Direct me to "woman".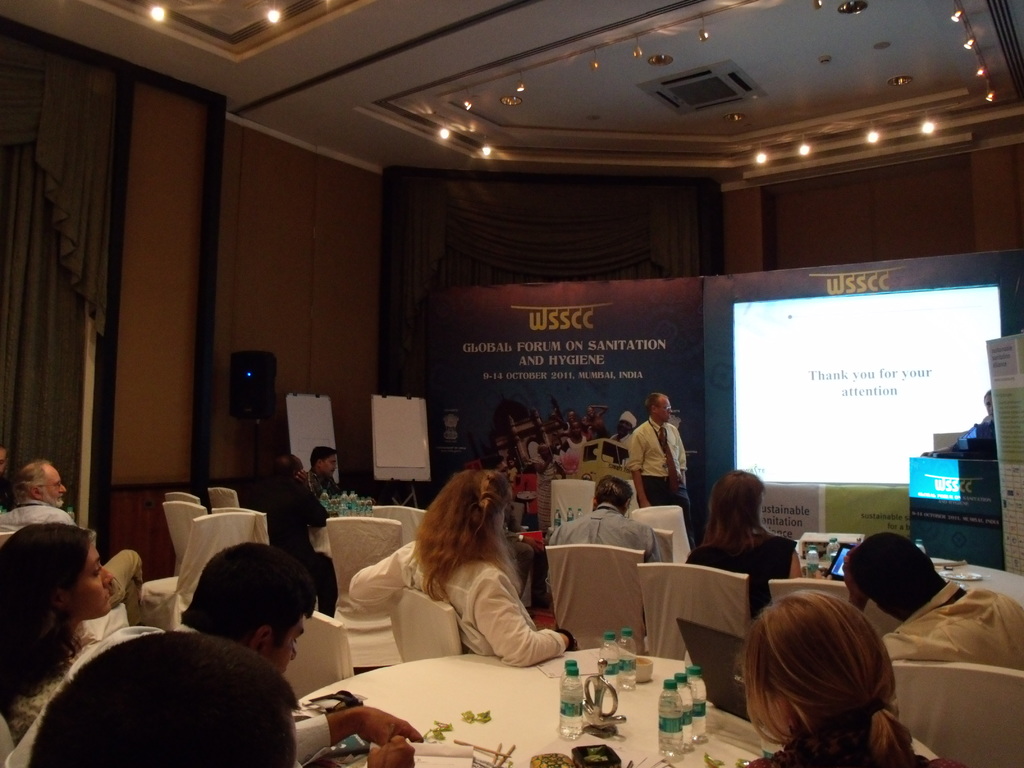
Direction: (564,419,584,451).
